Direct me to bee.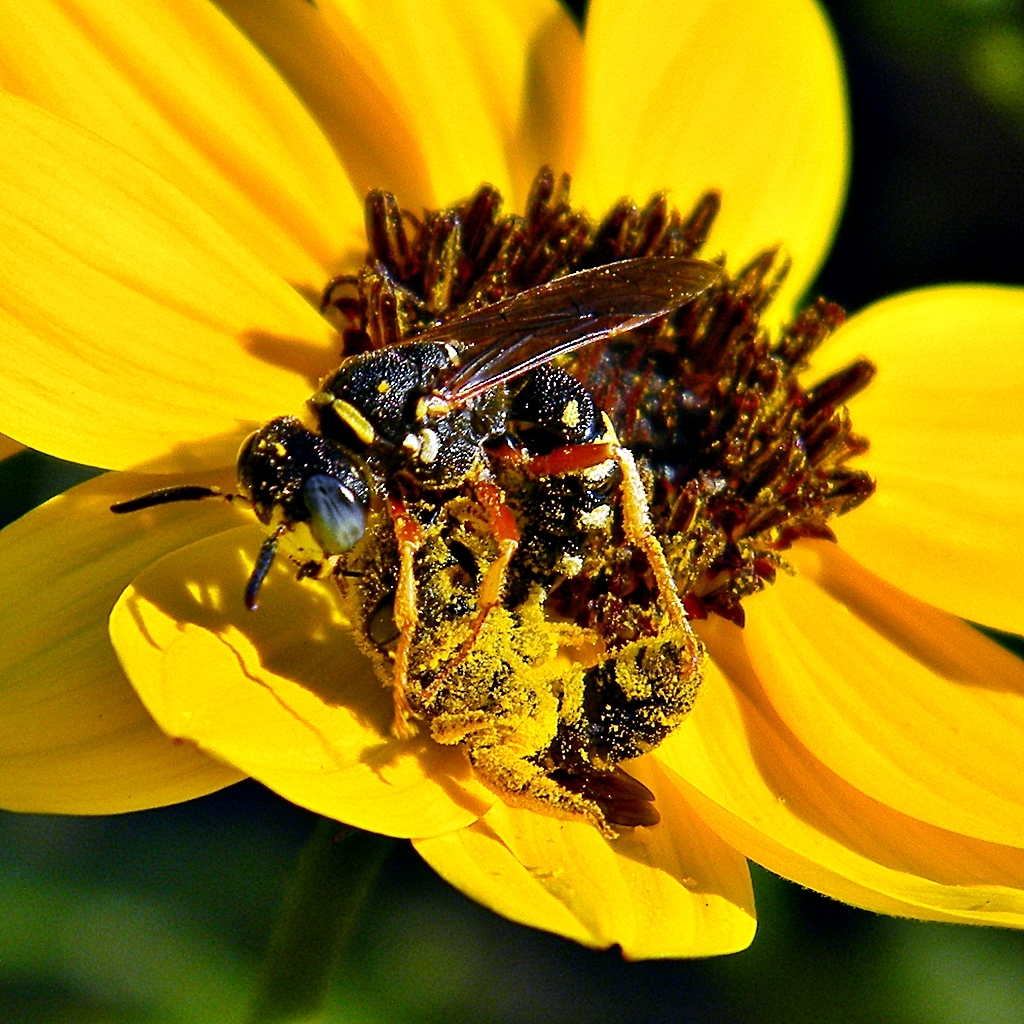
Direction: [97, 252, 721, 731].
